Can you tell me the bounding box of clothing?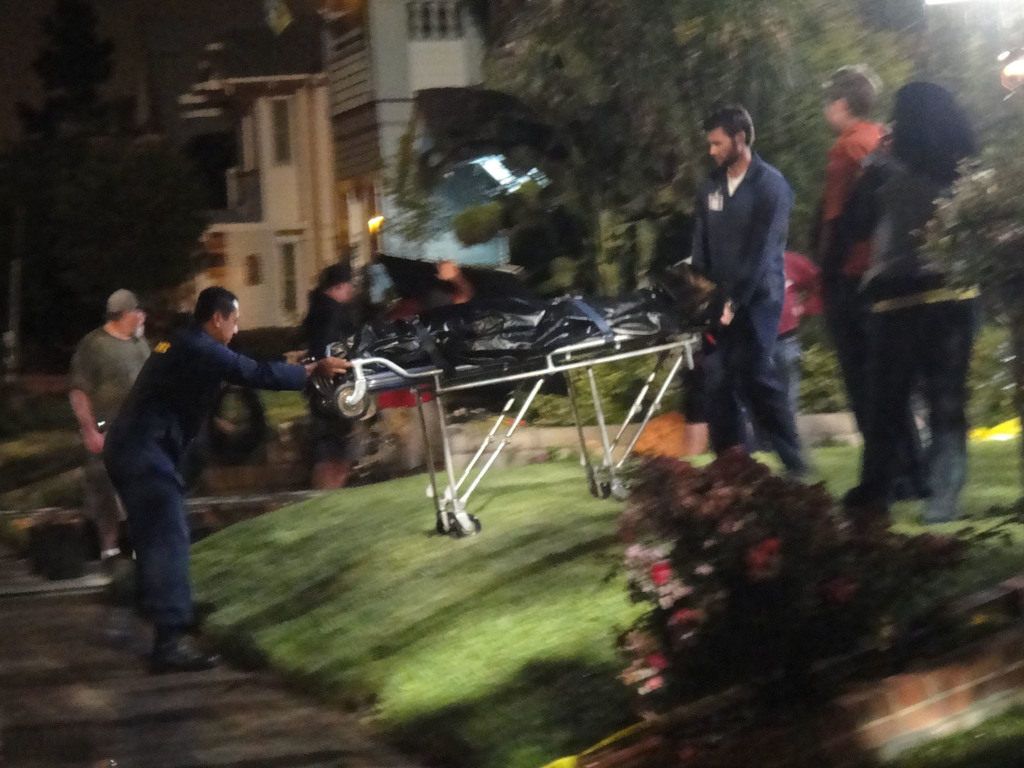
bbox=(305, 282, 358, 394).
